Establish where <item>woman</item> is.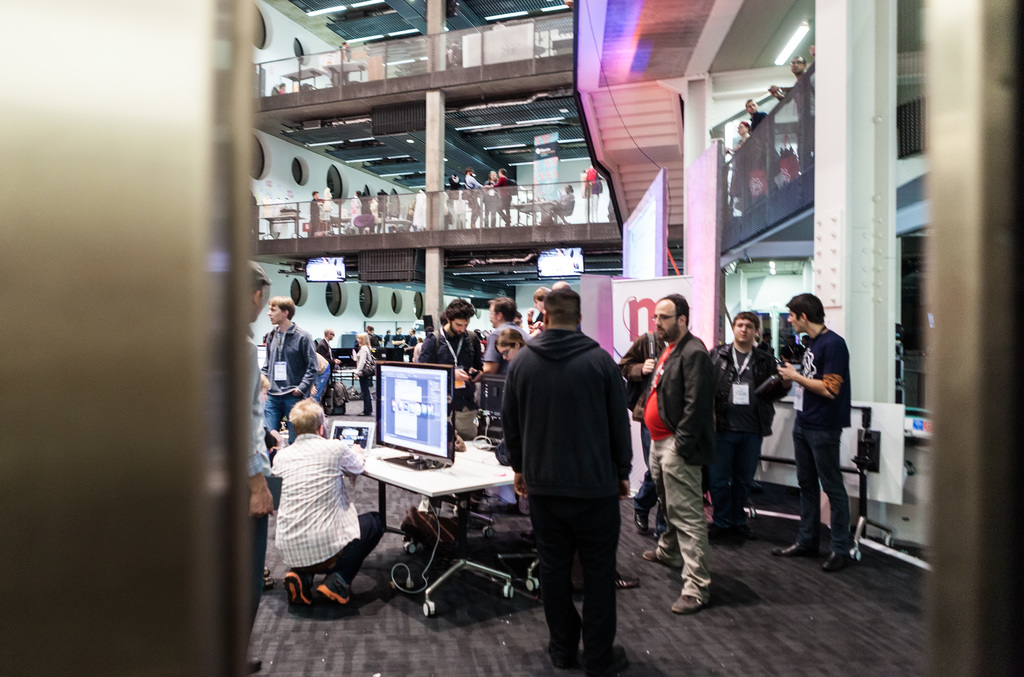
Established at left=351, top=332, right=379, bottom=414.
